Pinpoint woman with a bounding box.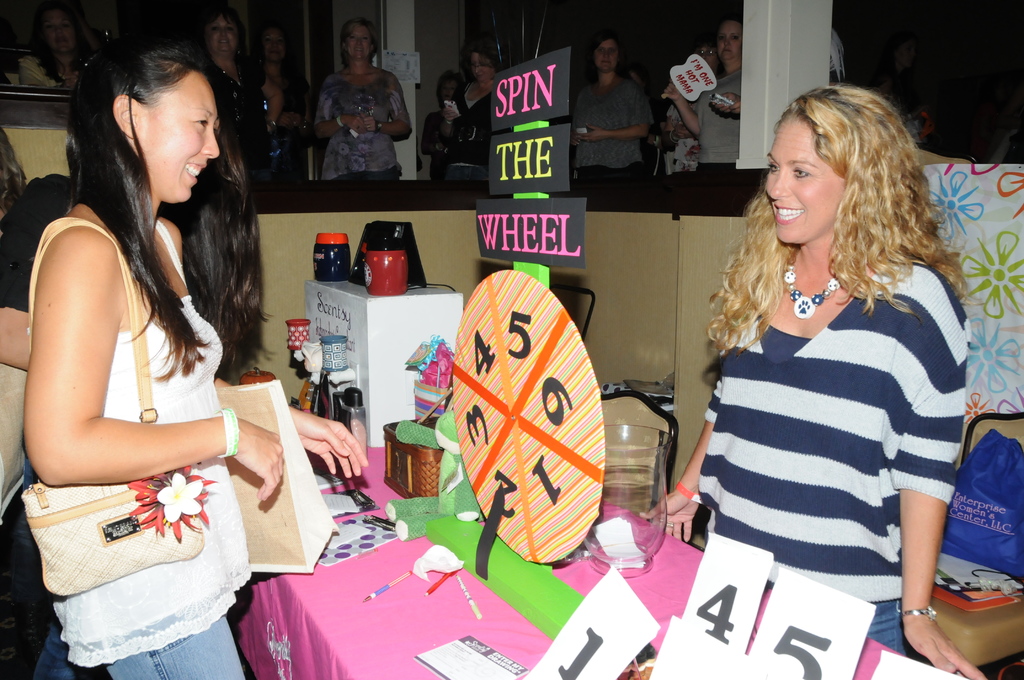
bbox(14, 1, 98, 89).
